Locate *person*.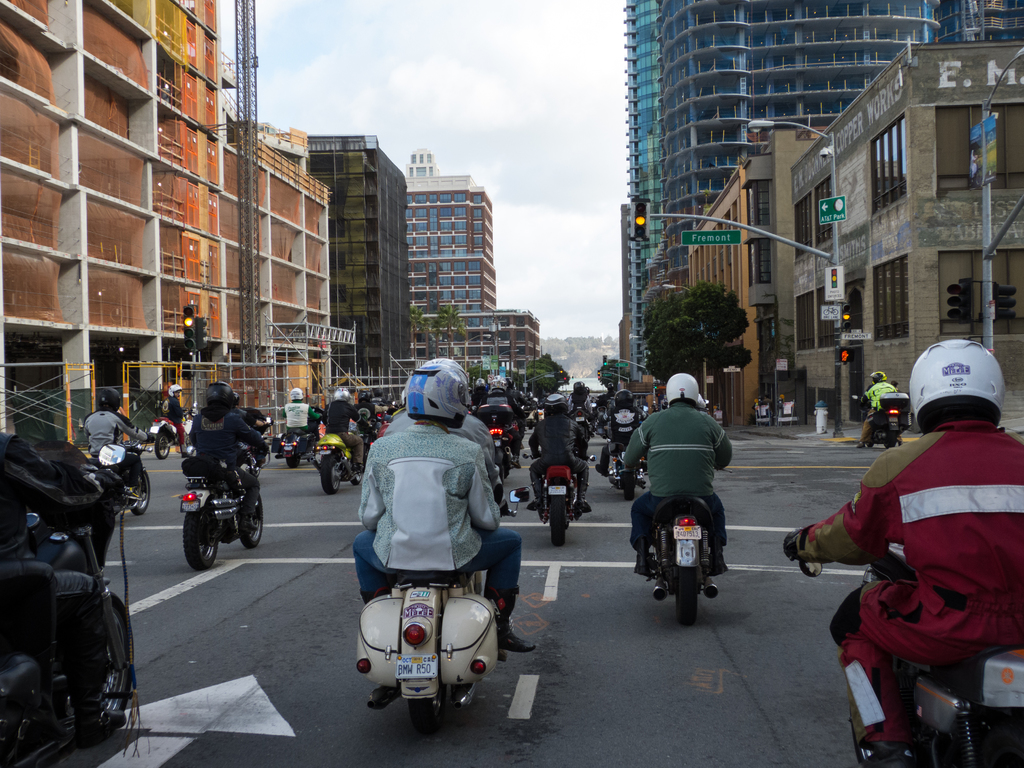
Bounding box: {"x1": 282, "y1": 381, "x2": 316, "y2": 437}.
